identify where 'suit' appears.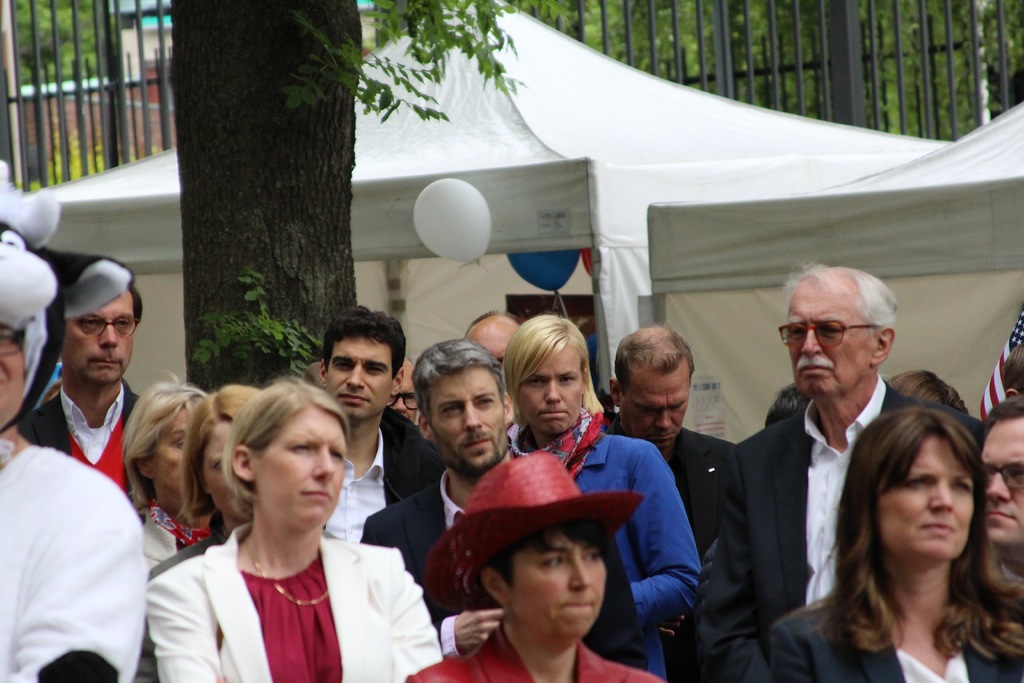
Appears at 357/456/516/655.
